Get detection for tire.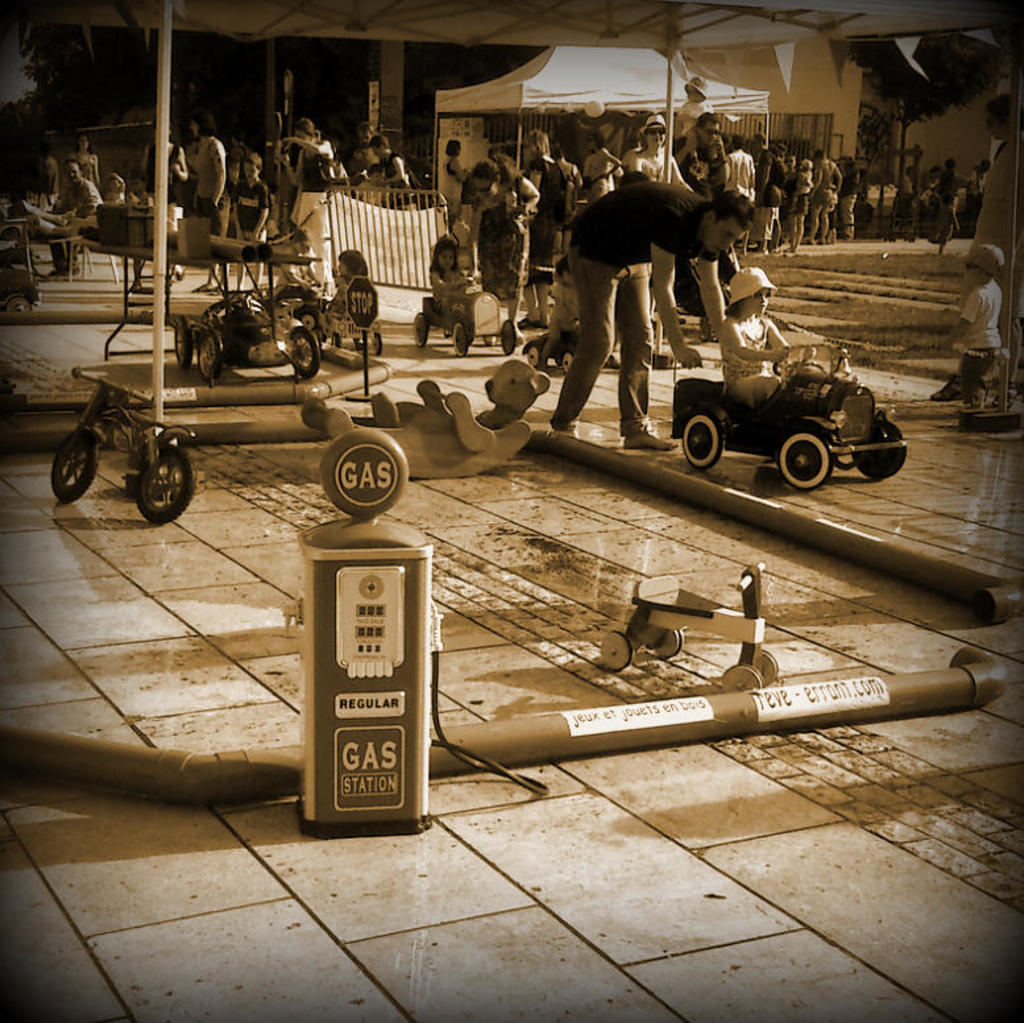
Detection: box=[412, 312, 428, 349].
